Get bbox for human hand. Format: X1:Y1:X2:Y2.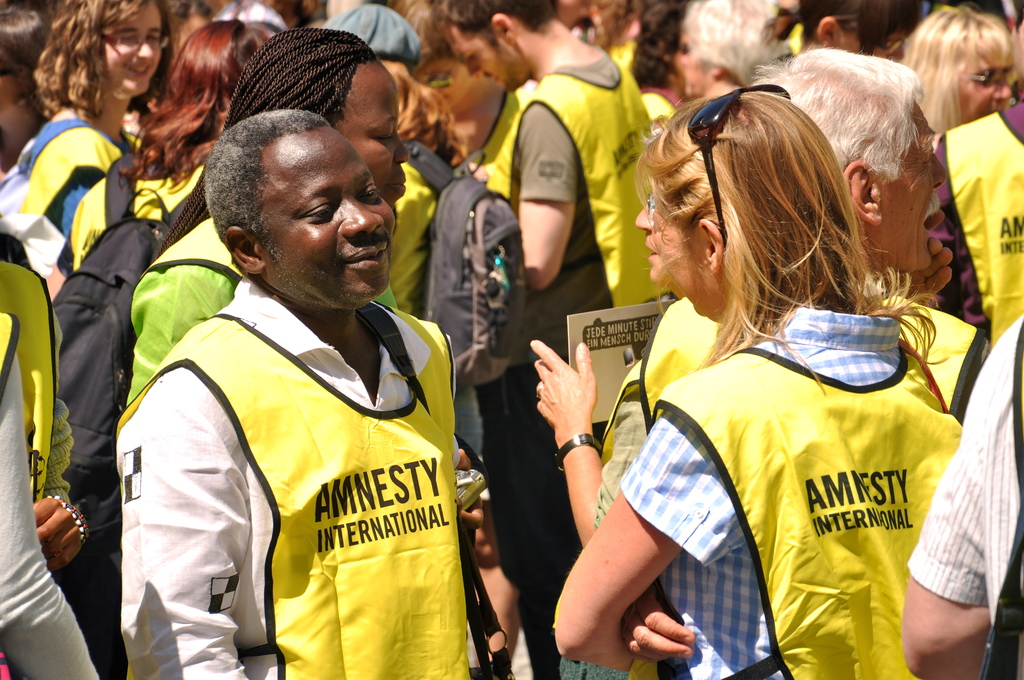
619:592:698:664.
